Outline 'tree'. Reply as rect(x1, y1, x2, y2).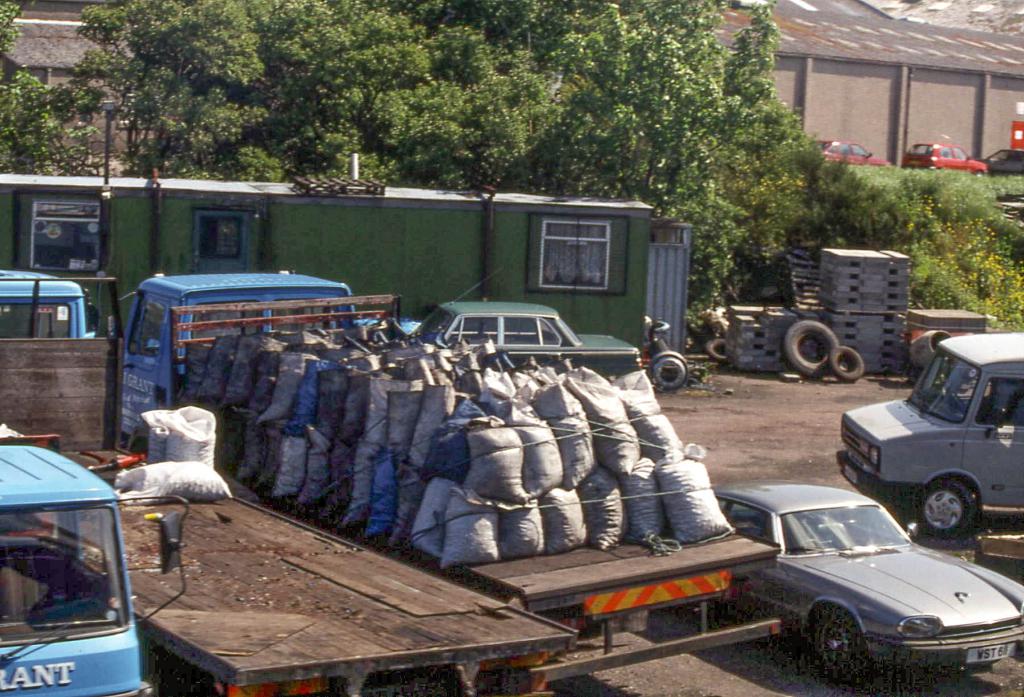
rect(283, 6, 469, 182).
